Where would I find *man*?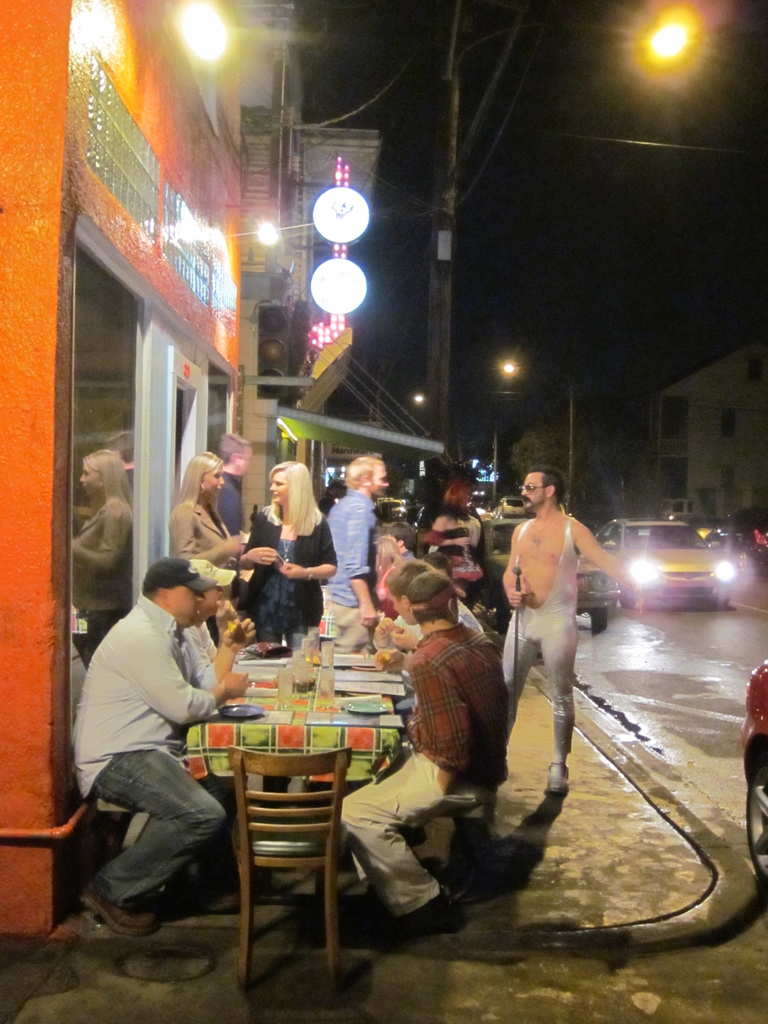
At select_region(328, 566, 510, 937).
